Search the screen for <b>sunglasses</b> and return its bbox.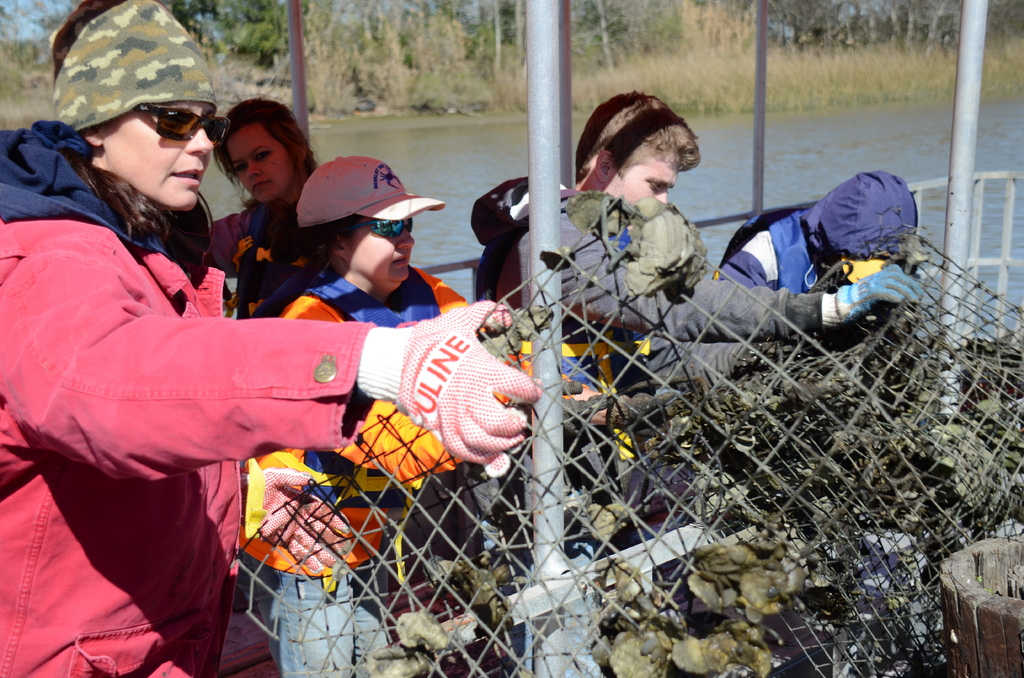
Found: 359 217 413 241.
